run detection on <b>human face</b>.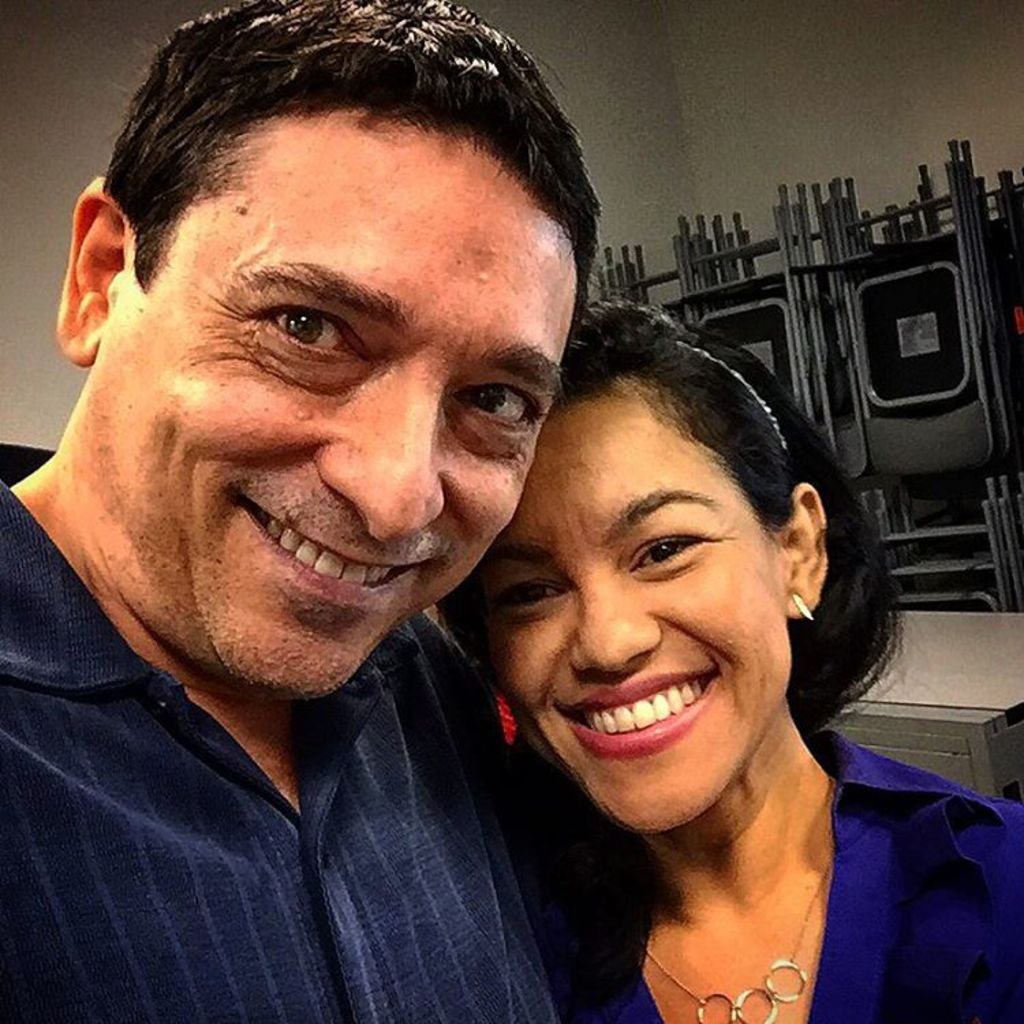
Result: 489/384/786/831.
